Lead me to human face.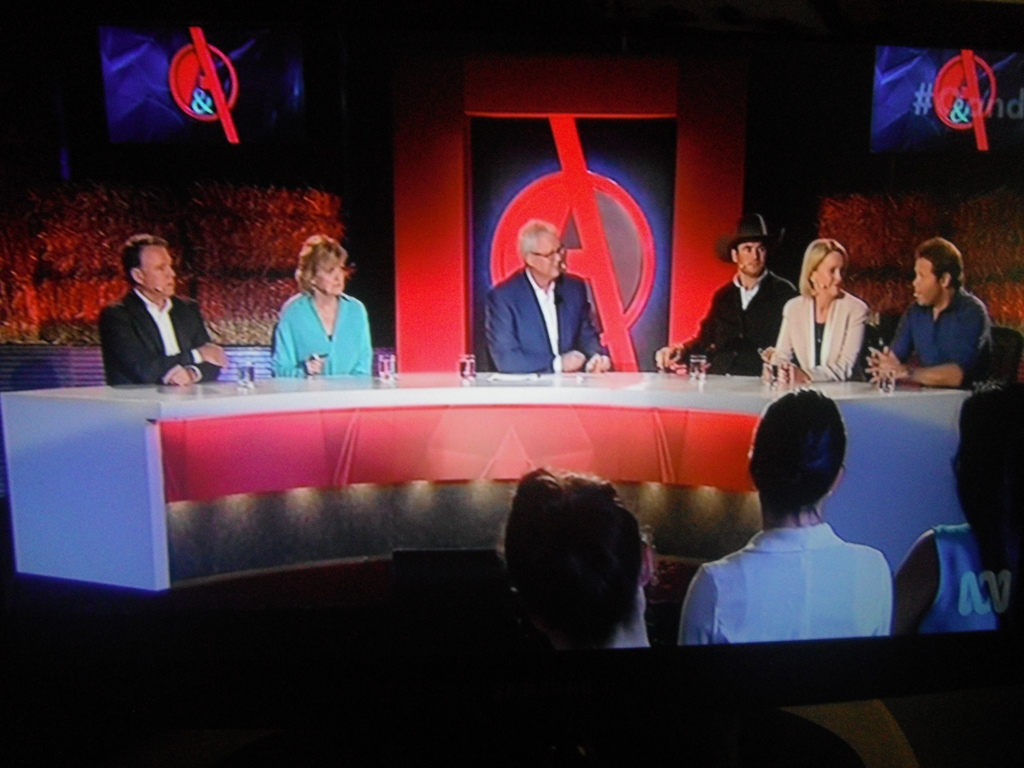
Lead to locate(536, 236, 563, 276).
